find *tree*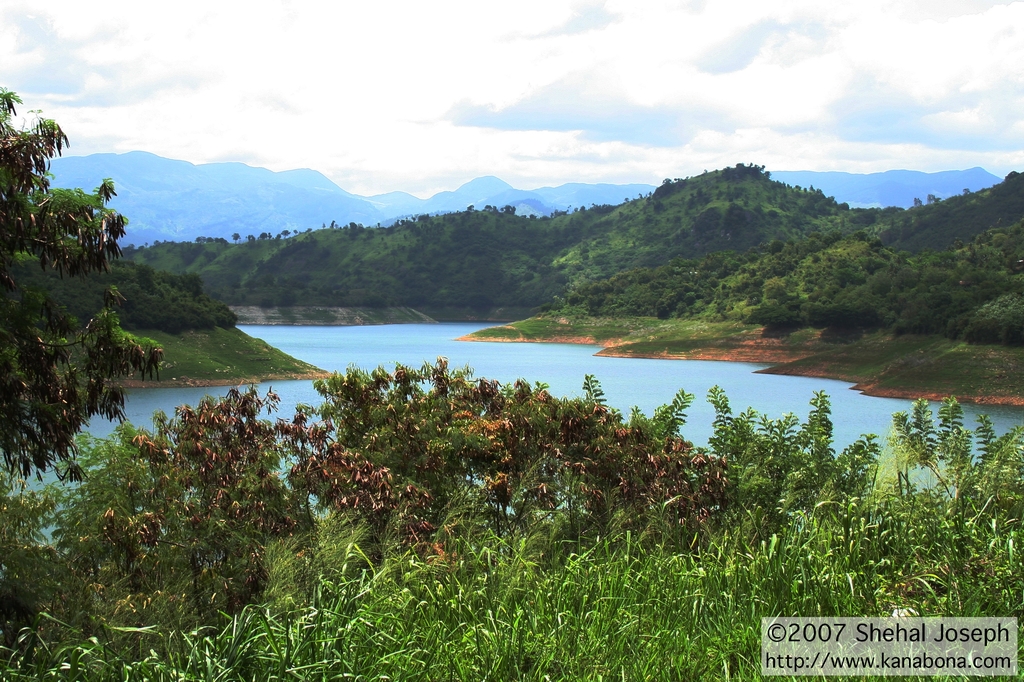
<region>700, 168, 707, 175</region>
